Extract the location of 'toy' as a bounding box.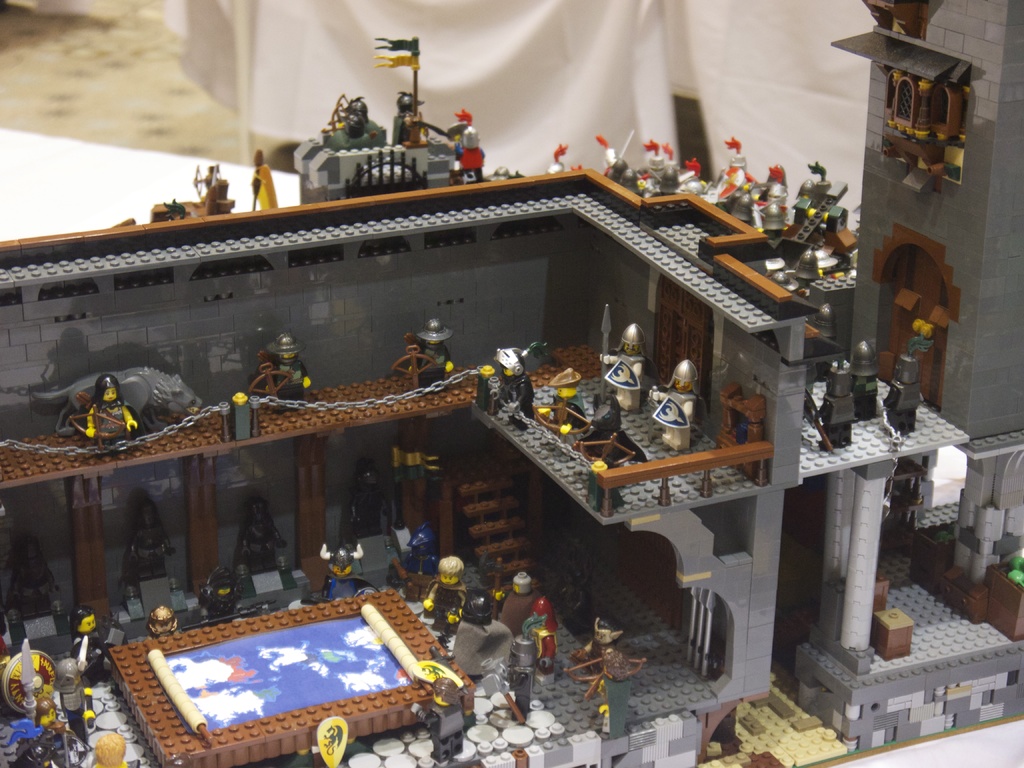
<region>574, 392, 642, 459</region>.
